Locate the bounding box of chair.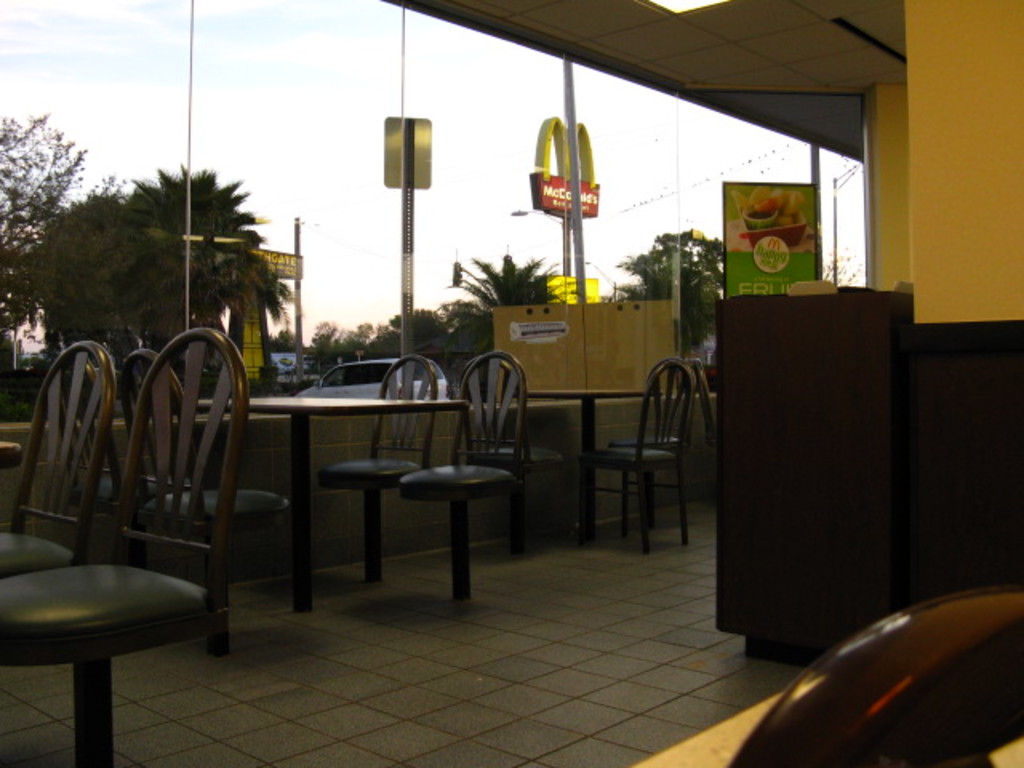
Bounding box: locate(582, 362, 690, 557).
